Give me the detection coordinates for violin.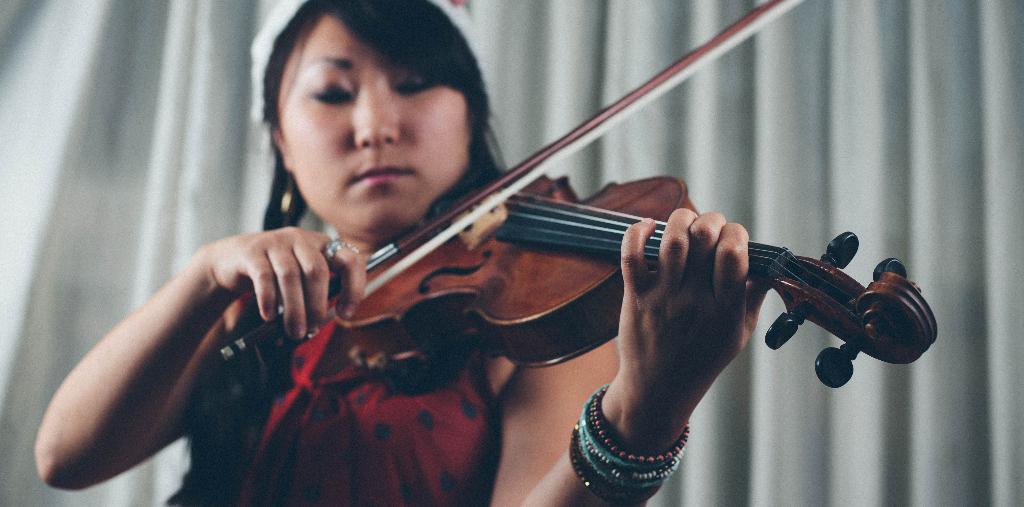
locate(212, 0, 944, 402).
